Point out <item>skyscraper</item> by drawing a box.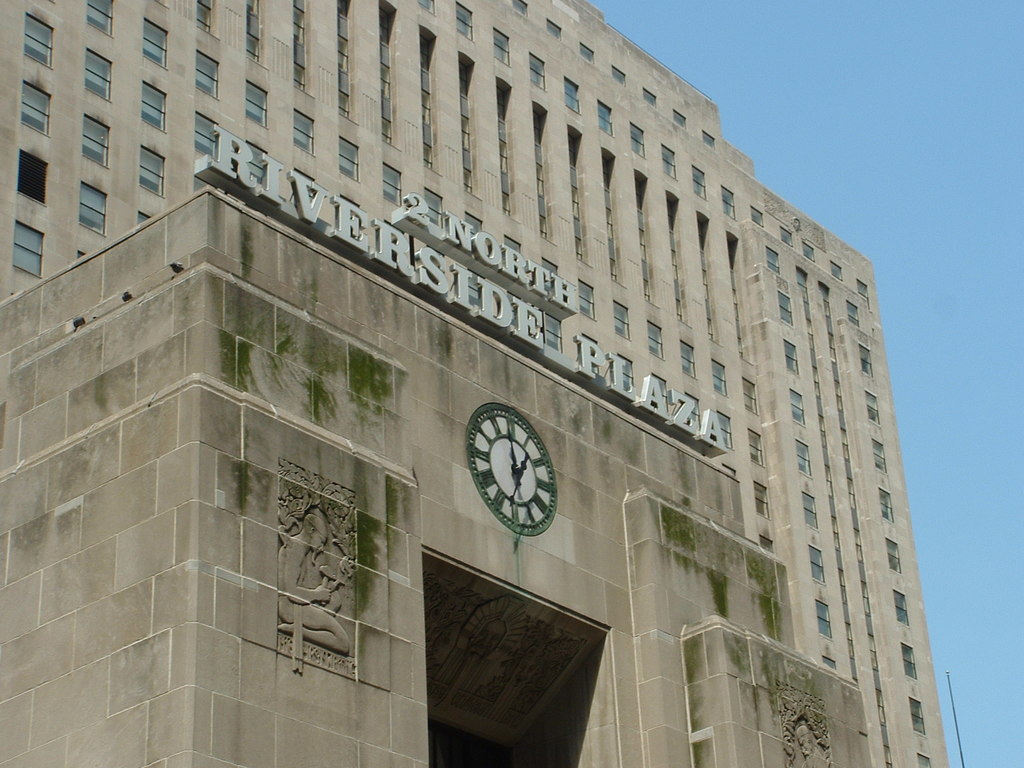
0:0:948:767.
